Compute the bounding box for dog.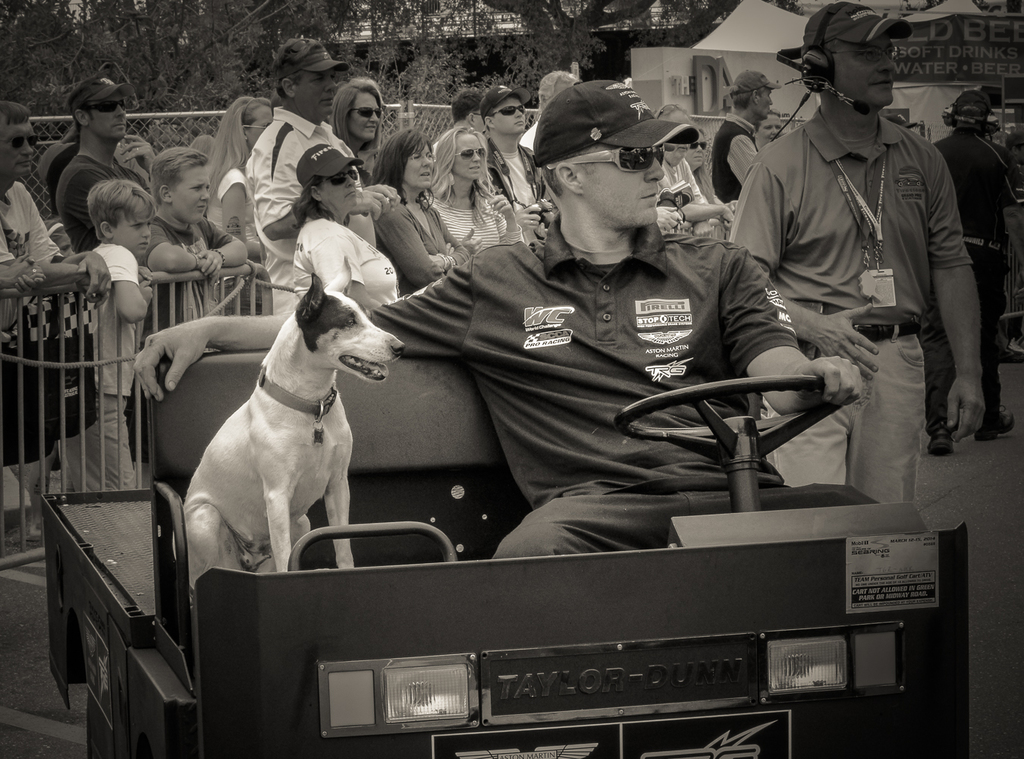
[x1=173, y1=271, x2=406, y2=592].
